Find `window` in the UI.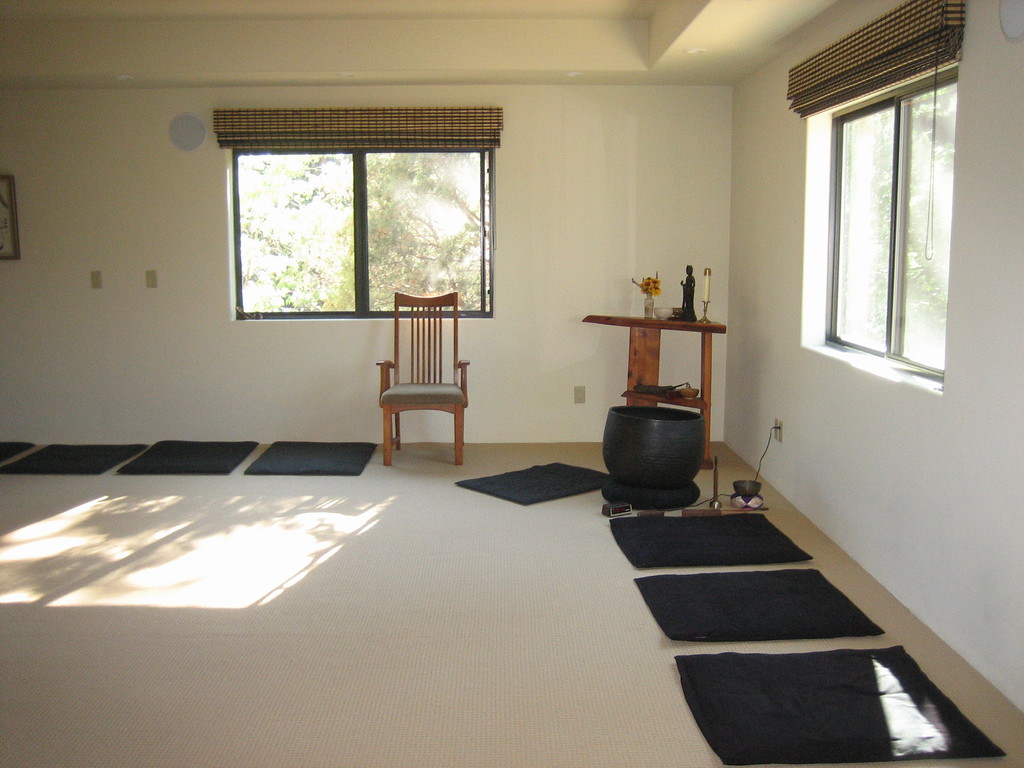
UI element at (x1=212, y1=109, x2=504, y2=322).
